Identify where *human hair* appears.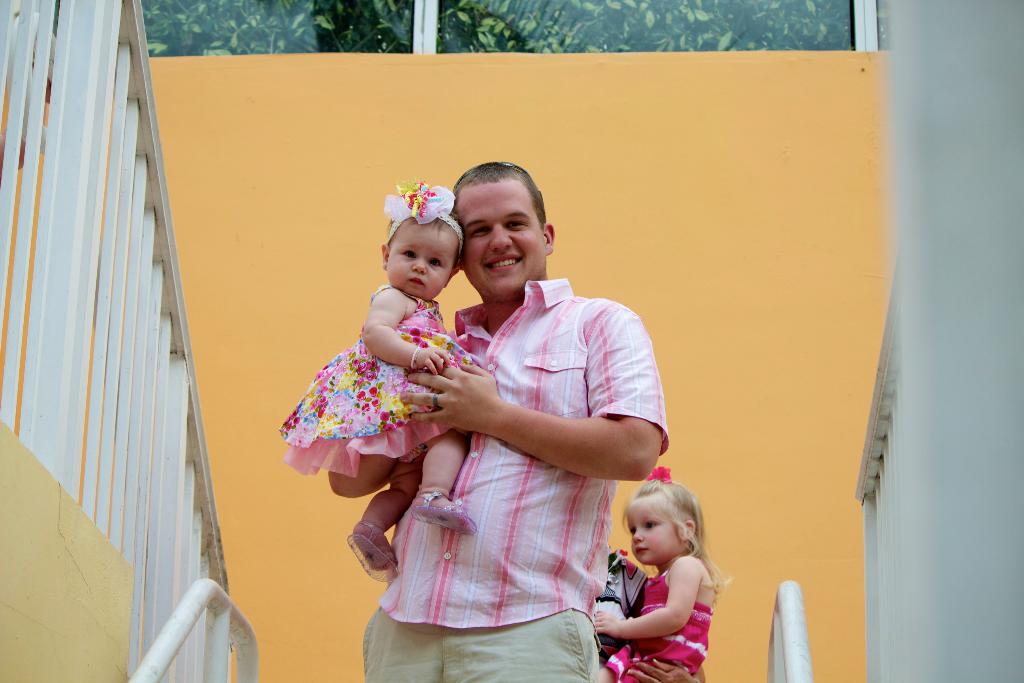
Appears at 623:488:707:588.
